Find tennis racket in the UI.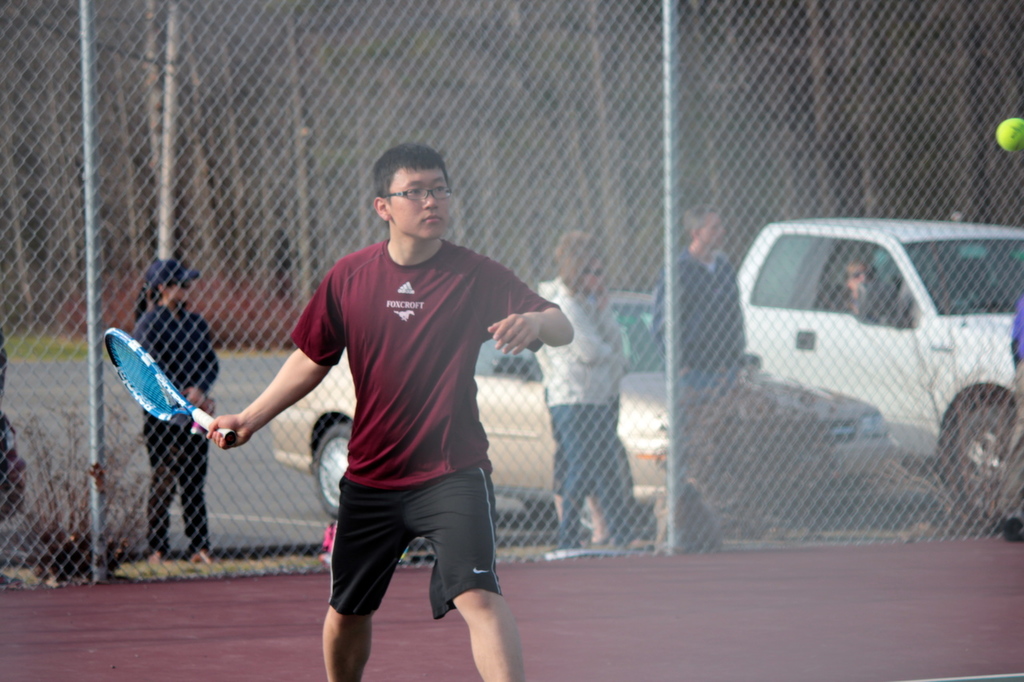
UI element at rect(104, 329, 238, 449).
